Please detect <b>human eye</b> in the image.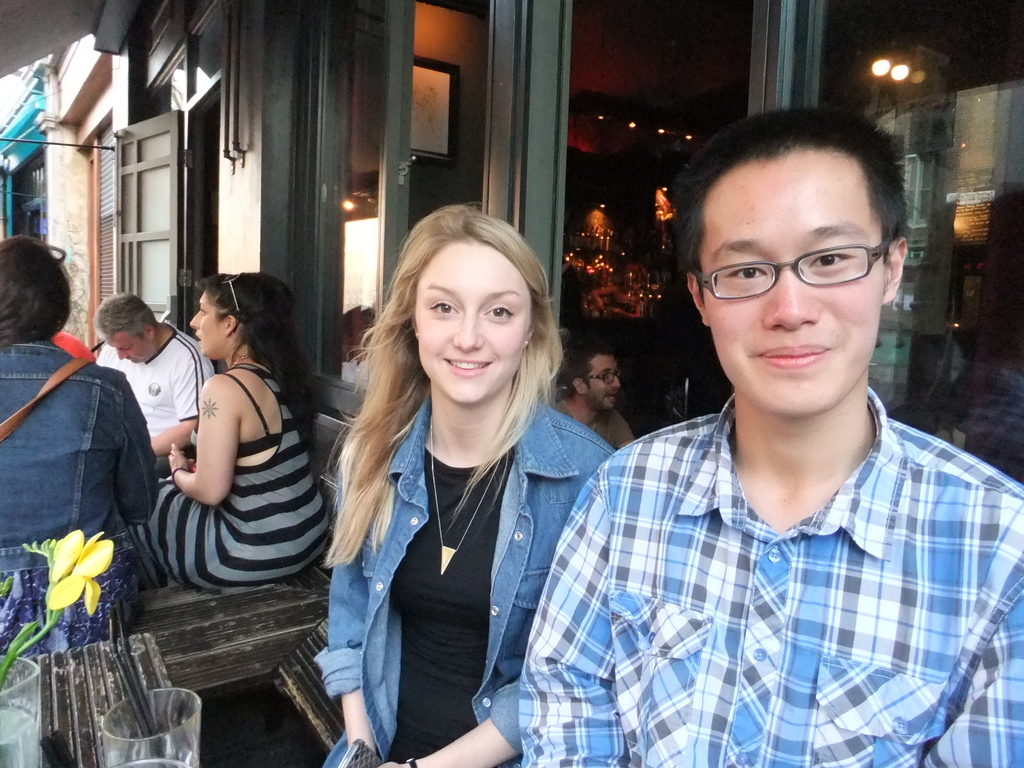
box(432, 299, 456, 316).
